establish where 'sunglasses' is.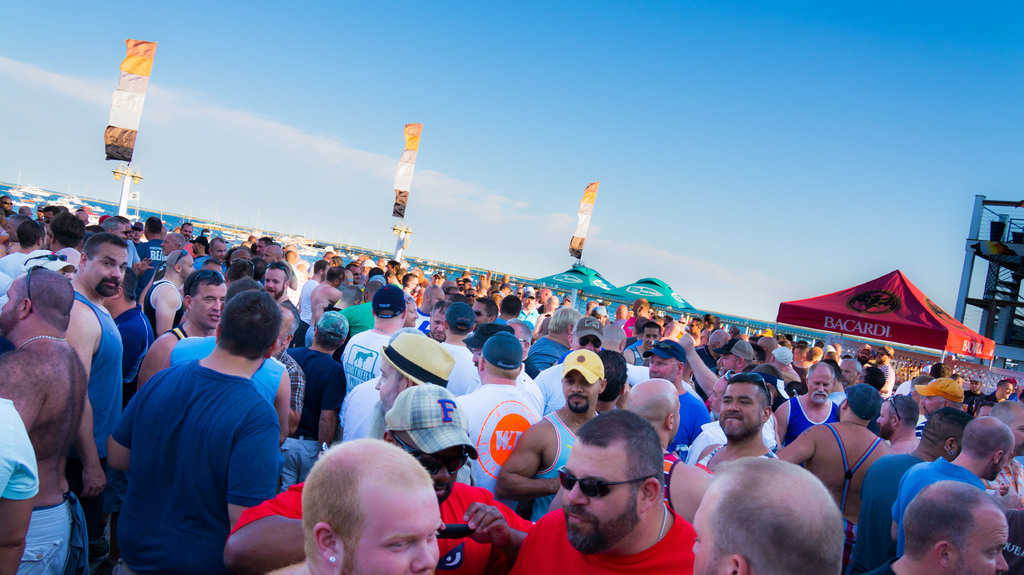
Established at locate(1, 201, 13, 209).
